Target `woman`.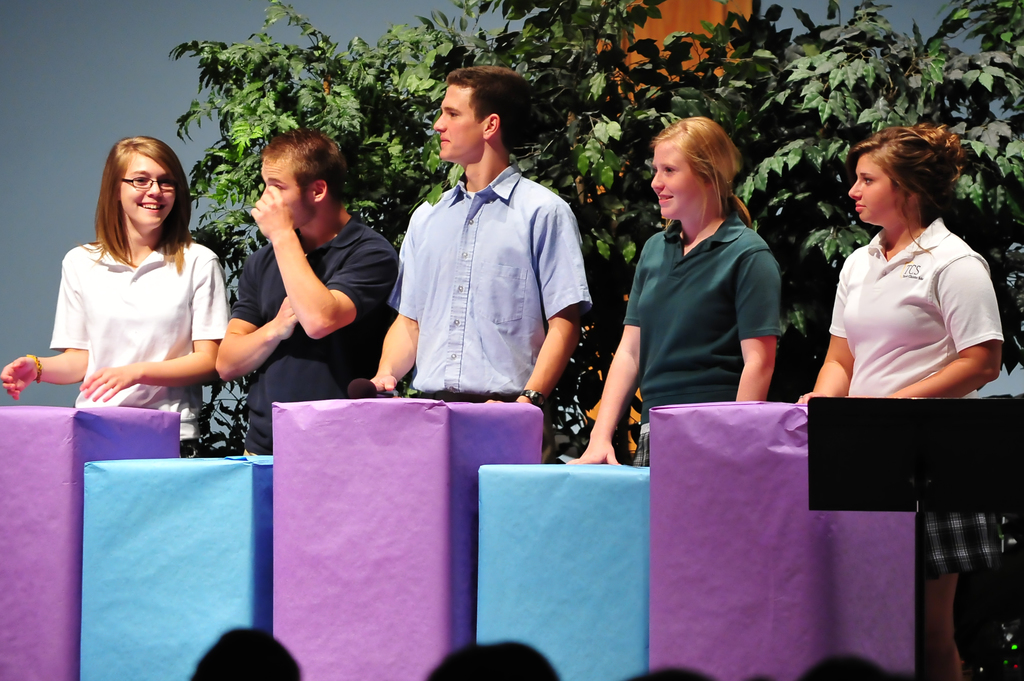
Target region: pyautogui.locateOnScreen(799, 120, 1004, 680).
